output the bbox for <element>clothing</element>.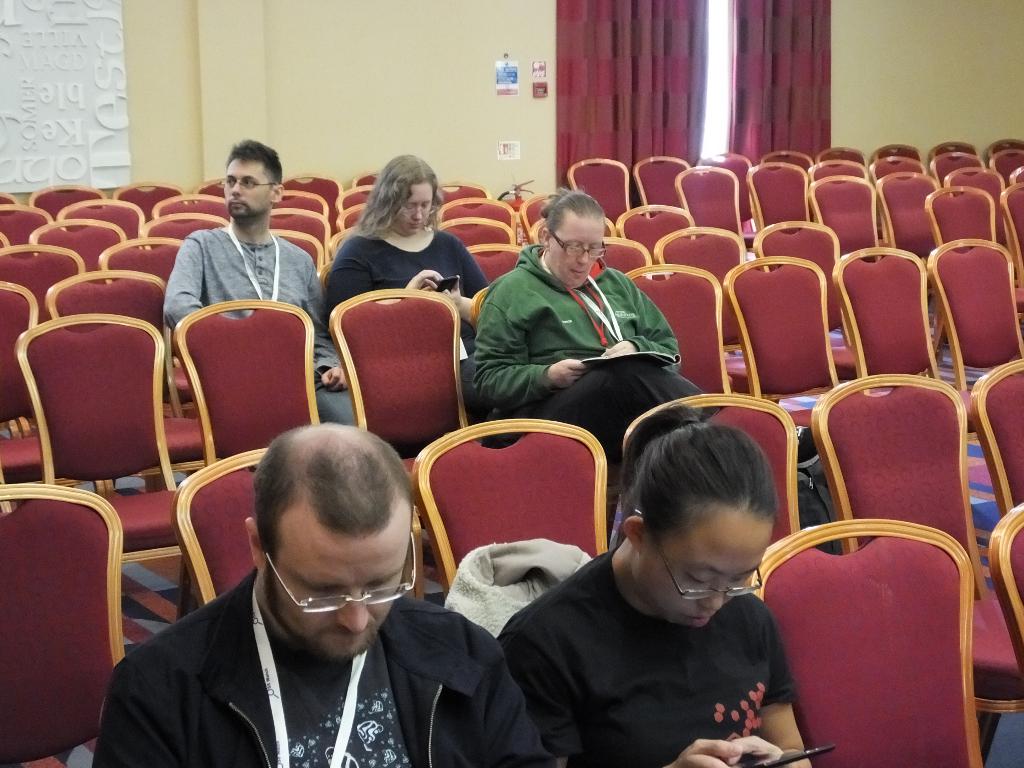
168:225:362:422.
